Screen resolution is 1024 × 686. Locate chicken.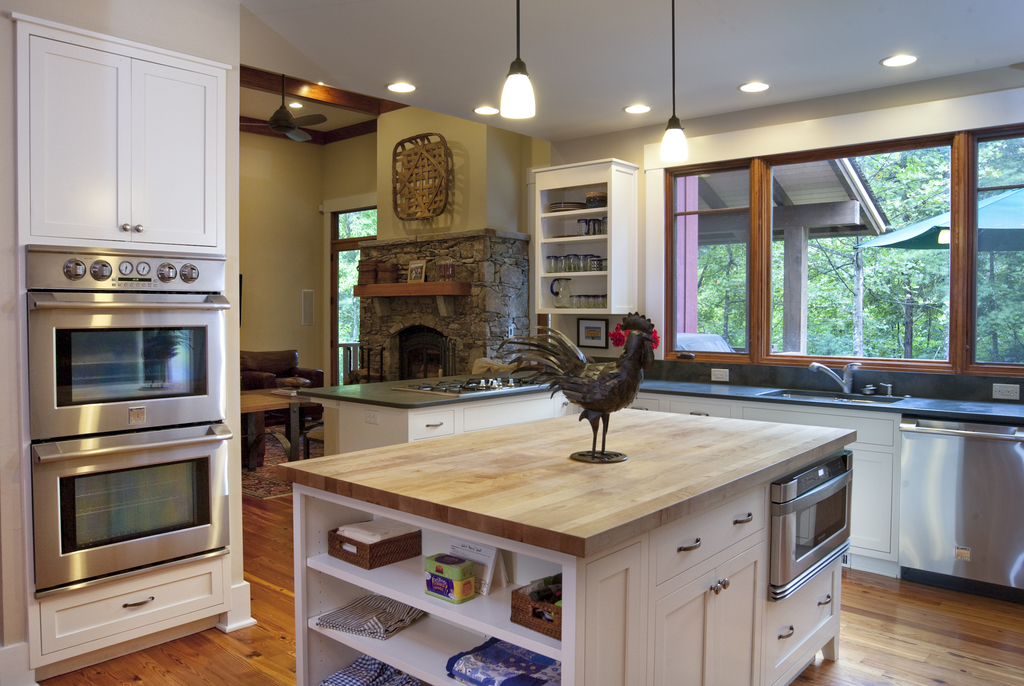
{"left": 520, "top": 316, "right": 646, "bottom": 463}.
